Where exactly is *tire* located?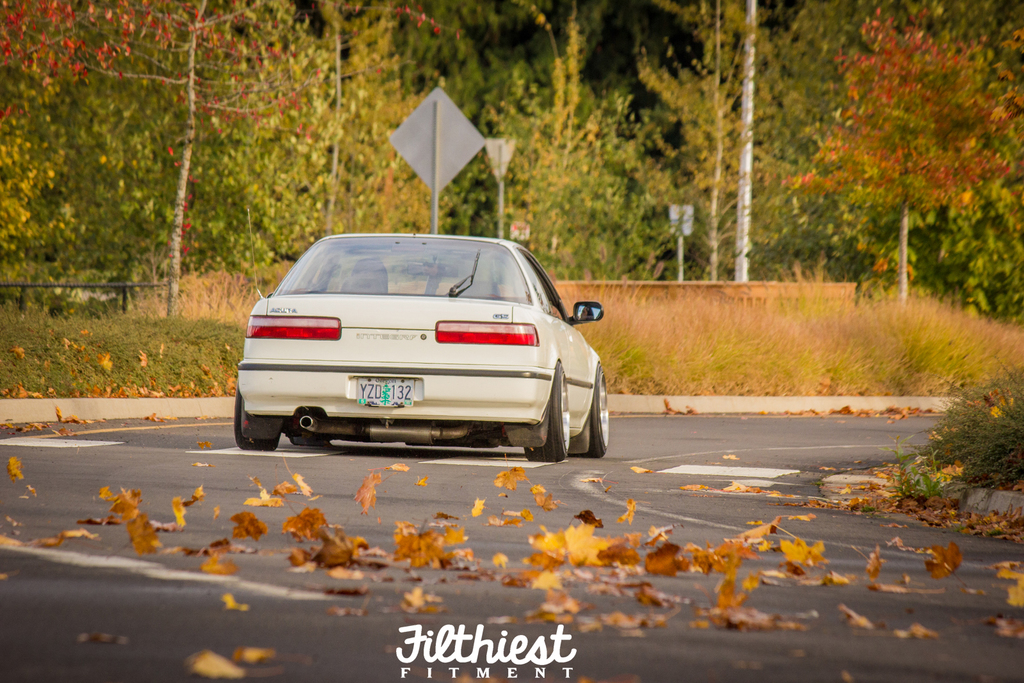
Its bounding box is x1=289, y1=434, x2=328, y2=444.
